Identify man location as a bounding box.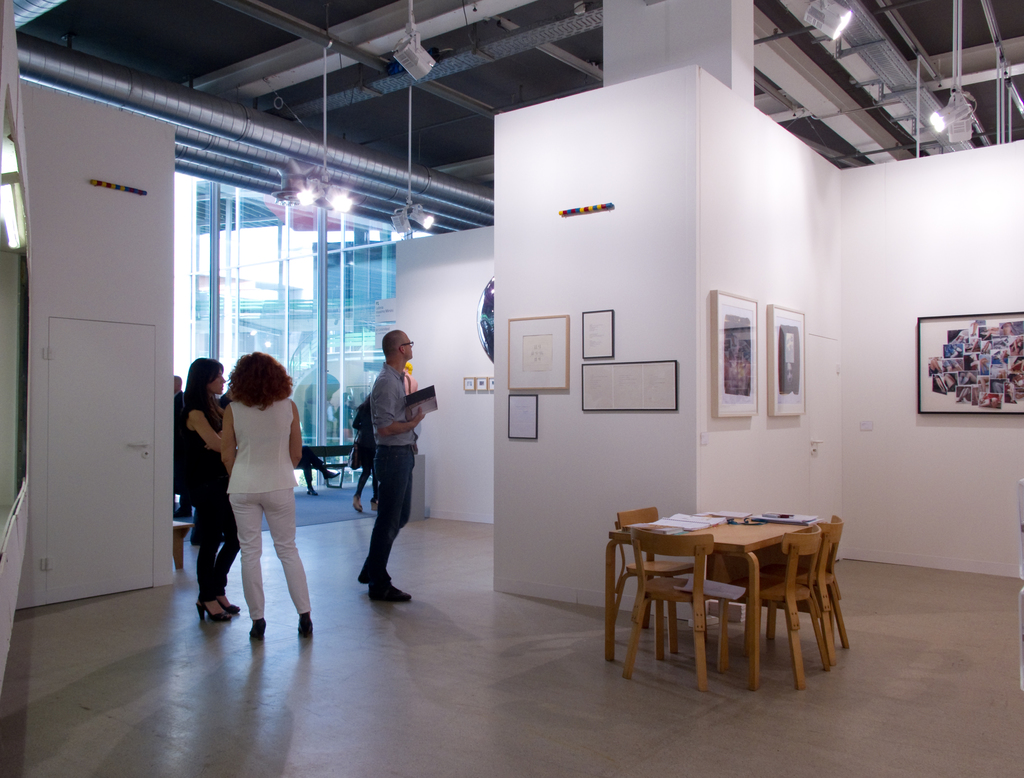
<bbox>348, 325, 448, 587</bbox>.
